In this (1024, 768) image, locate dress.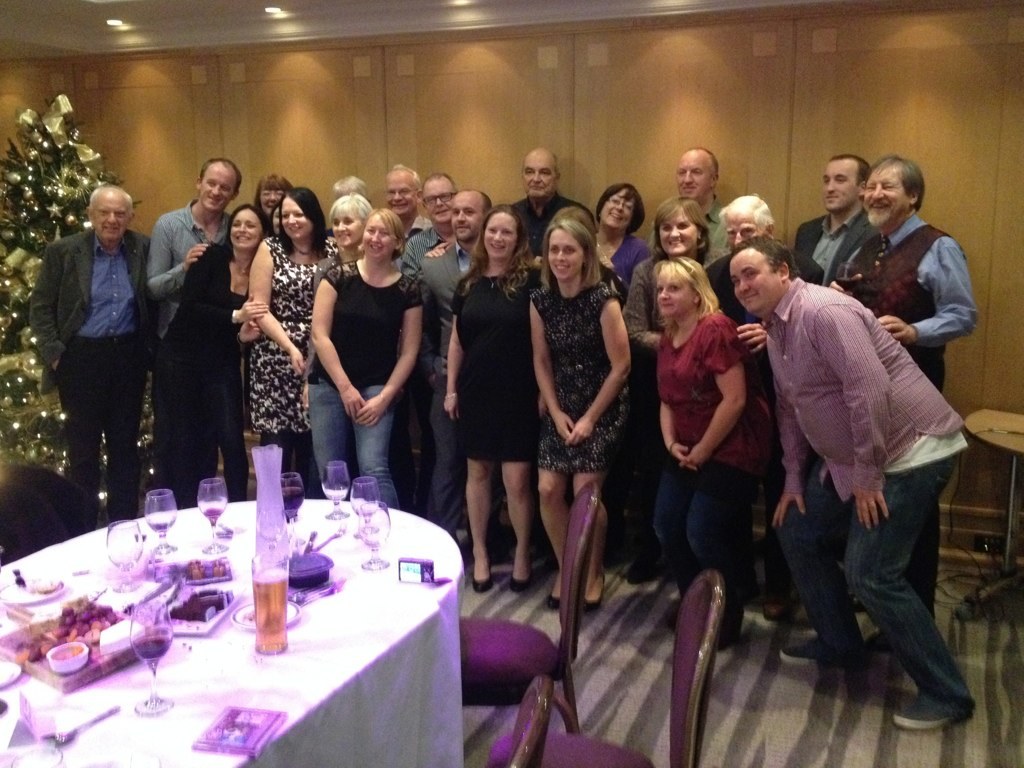
Bounding box: 450:276:547:468.
